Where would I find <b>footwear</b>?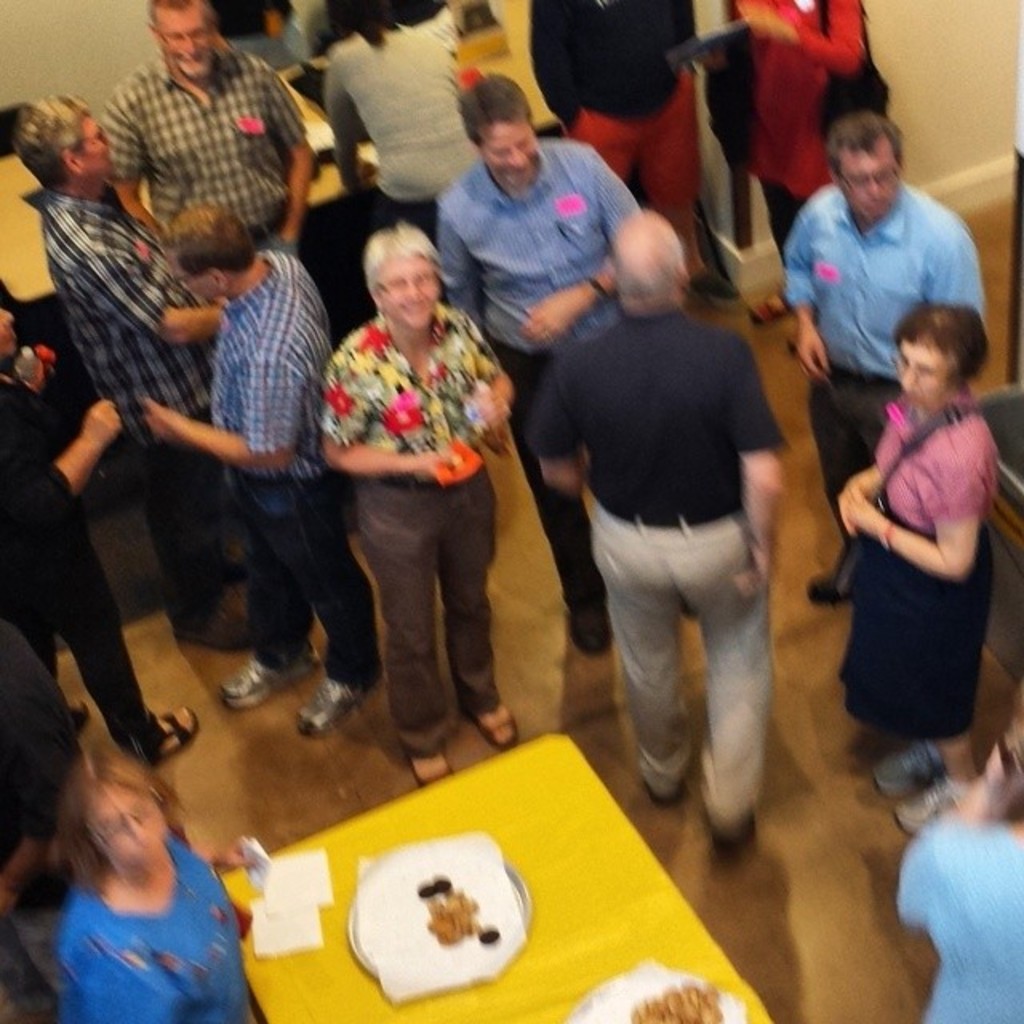
At region(171, 586, 259, 651).
